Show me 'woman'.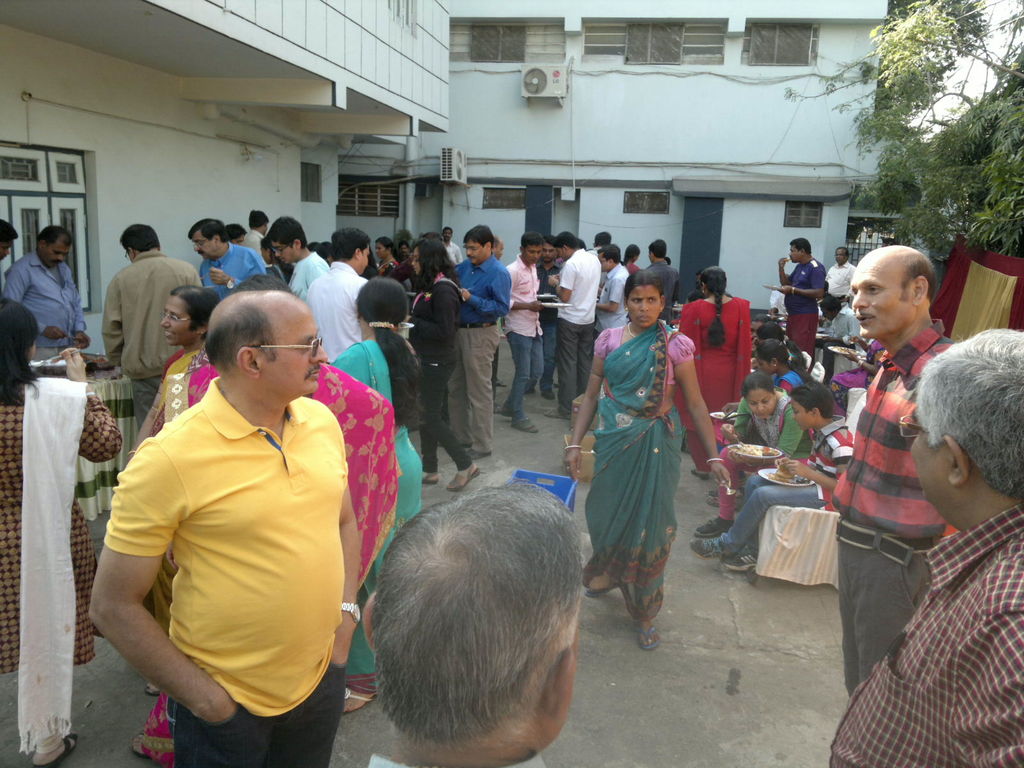
'woman' is here: Rect(124, 283, 222, 696).
